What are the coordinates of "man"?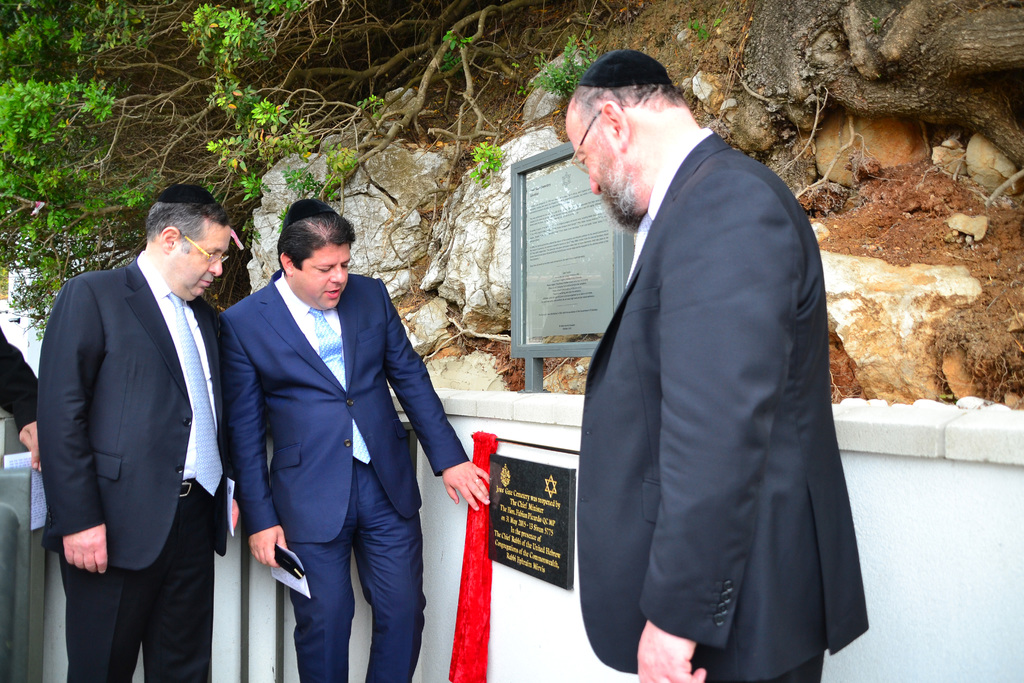
{"left": 35, "top": 186, "right": 243, "bottom": 682}.
